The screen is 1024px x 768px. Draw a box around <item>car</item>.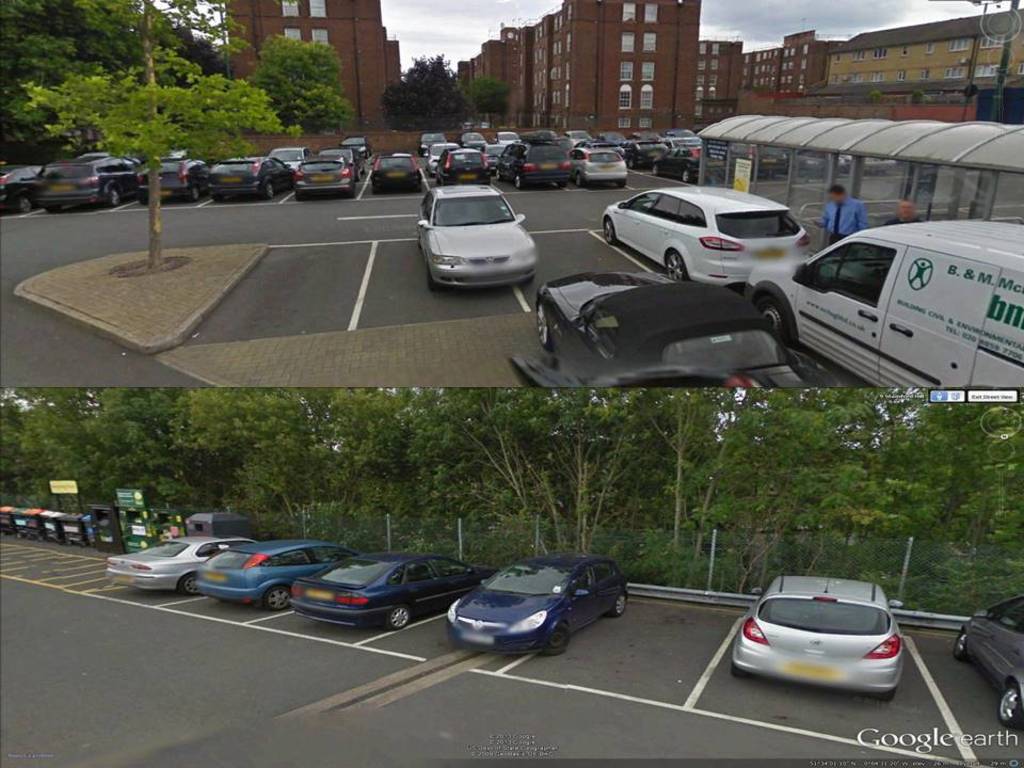
Rect(288, 555, 495, 633).
